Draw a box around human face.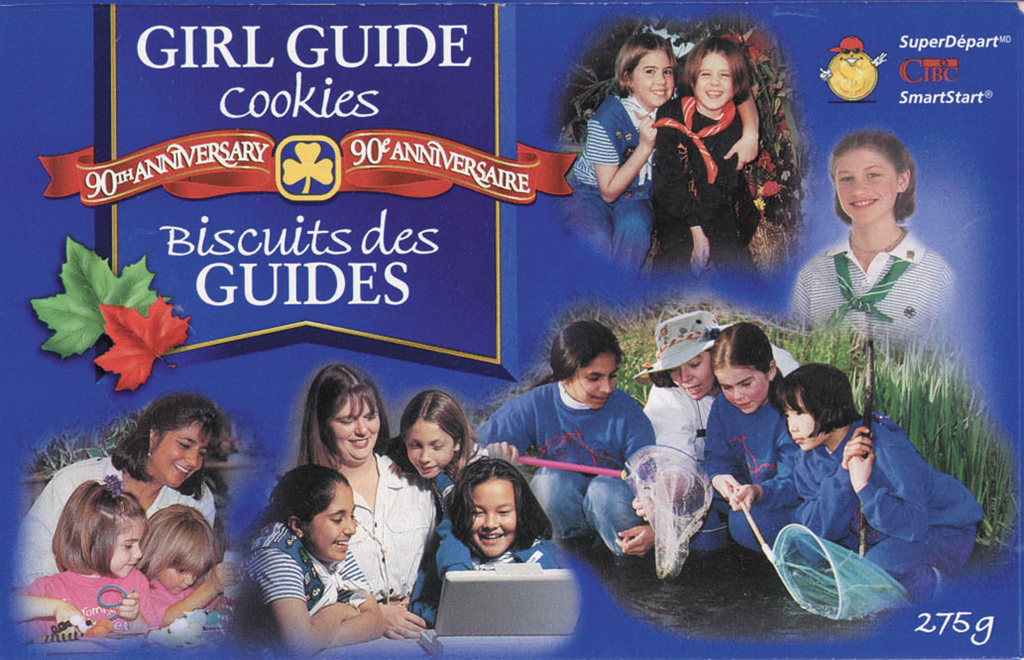
[x1=473, y1=479, x2=515, y2=556].
